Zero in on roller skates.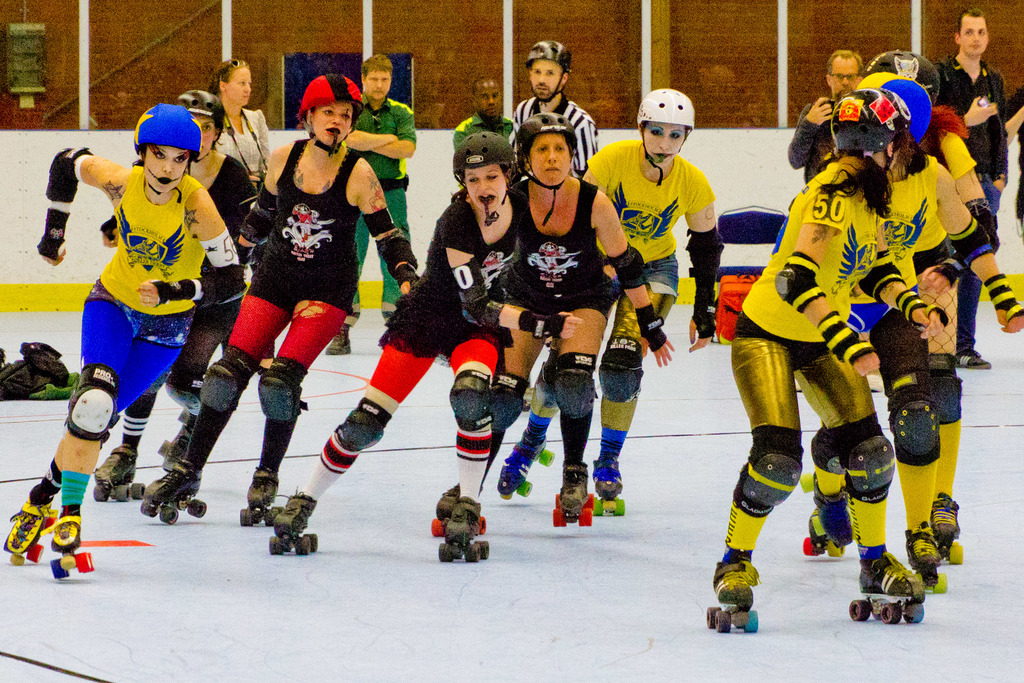
Zeroed in: bbox(264, 489, 318, 557).
